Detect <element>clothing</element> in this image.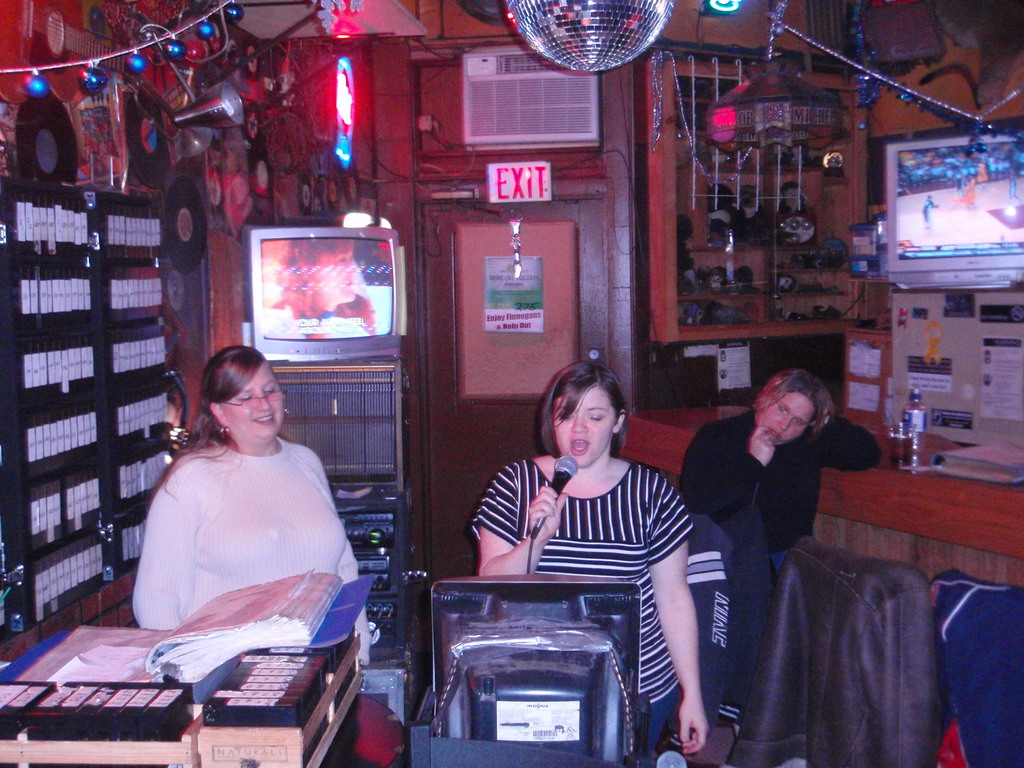
Detection: bbox(131, 440, 371, 667).
